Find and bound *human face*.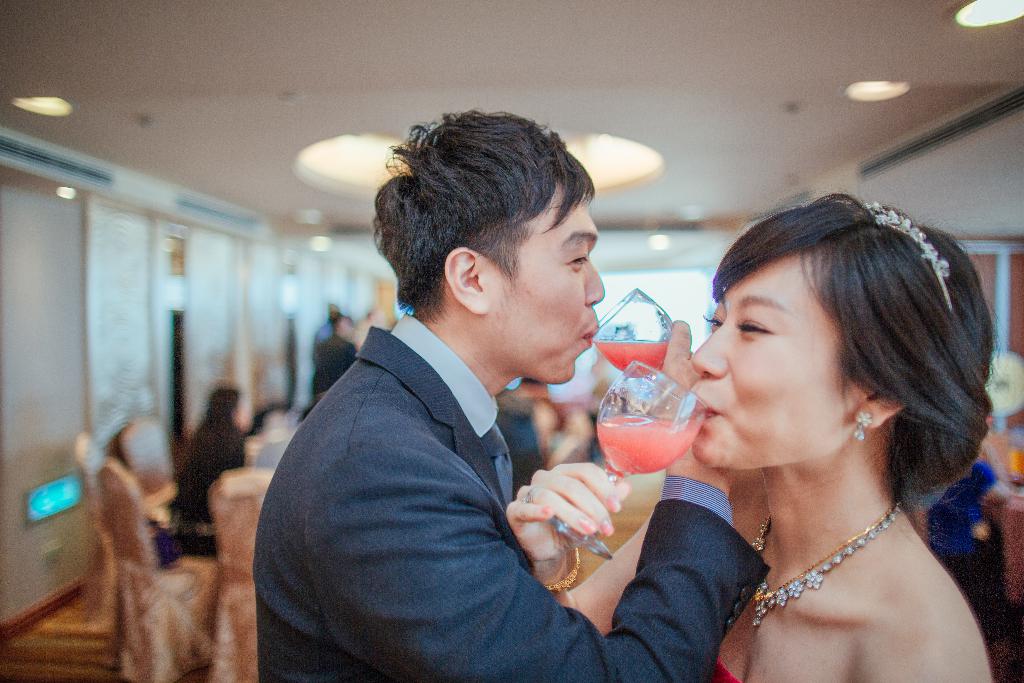
Bound: 486, 194, 602, 384.
